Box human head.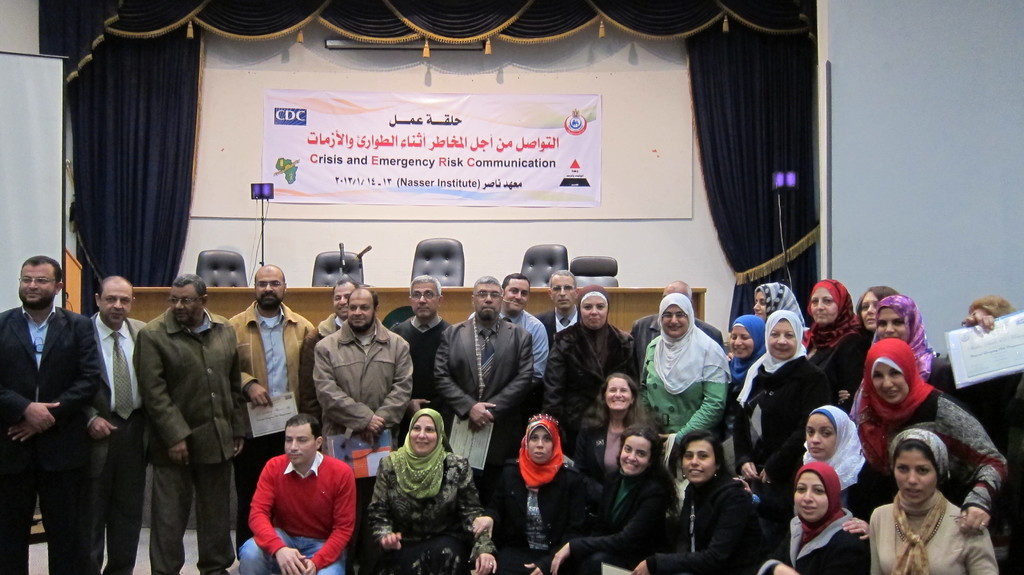
box=[169, 273, 207, 327].
